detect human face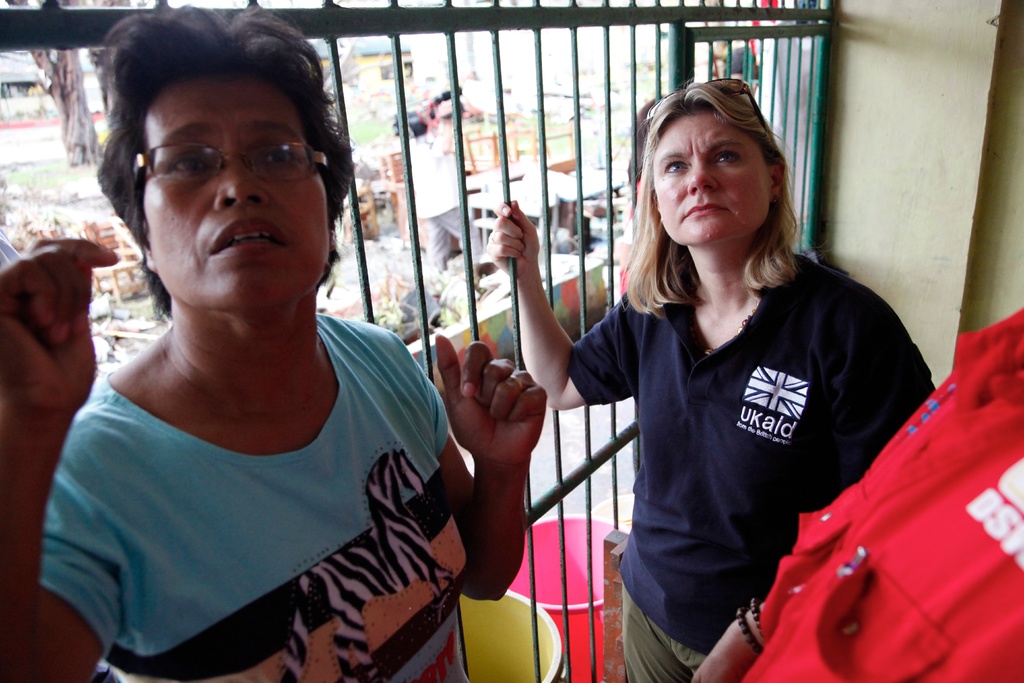
pyautogui.locateOnScreen(136, 78, 330, 310)
